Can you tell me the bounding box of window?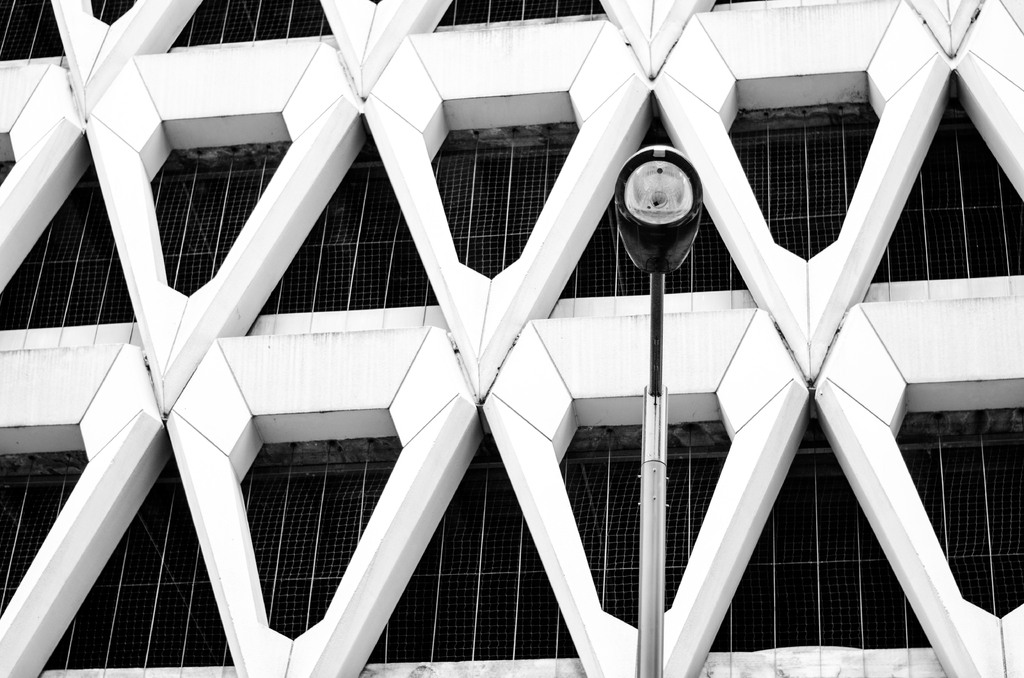
<box>0,0,65,62</box>.
